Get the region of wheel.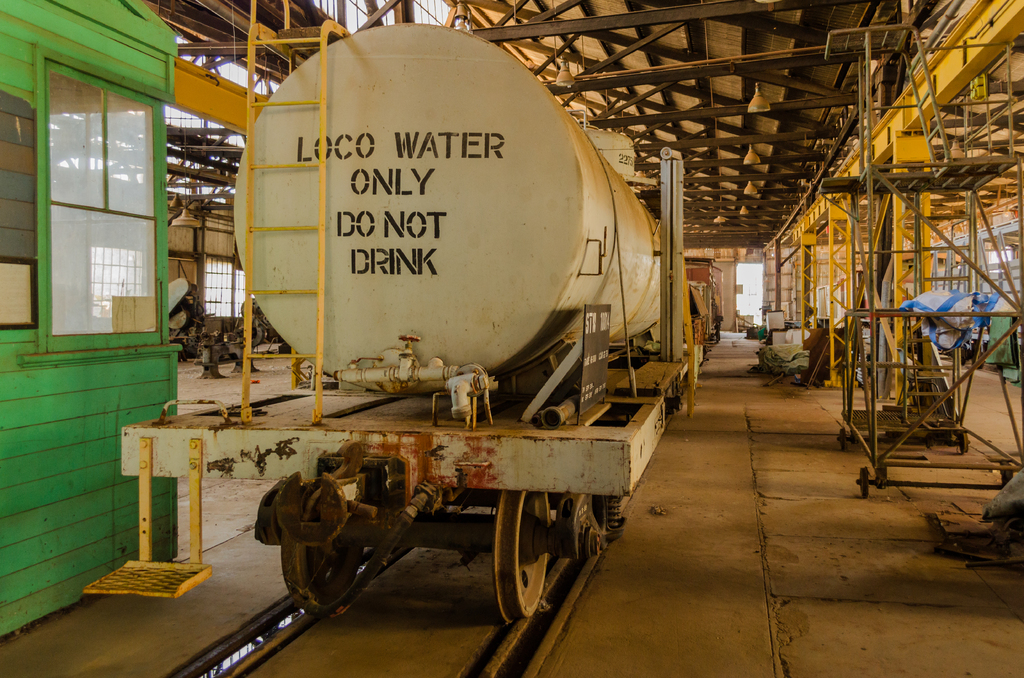
{"left": 1000, "top": 457, "right": 1016, "bottom": 487}.
